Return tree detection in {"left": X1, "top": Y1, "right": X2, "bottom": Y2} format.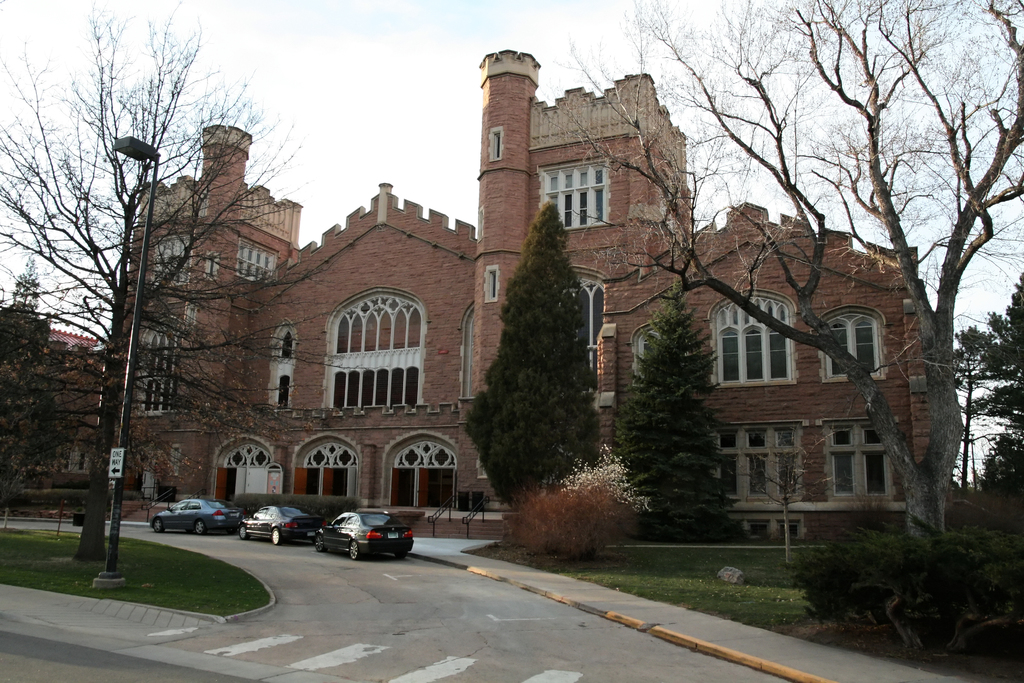
{"left": 0, "top": 247, "right": 116, "bottom": 499}.
